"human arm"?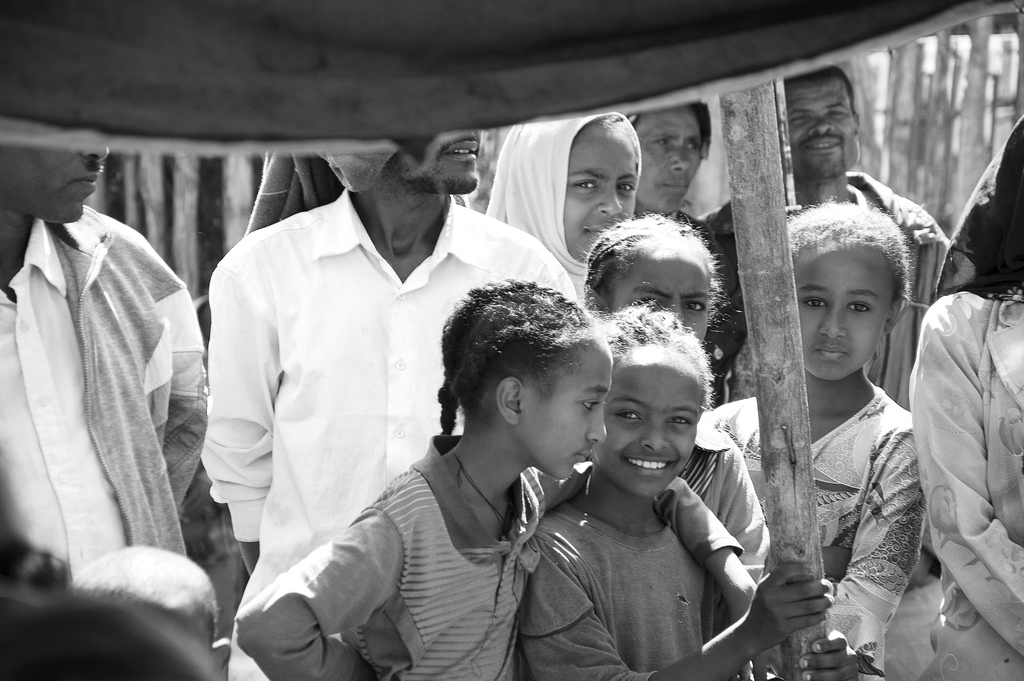
<bbox>912, 284, 1023, 644</bbox>
